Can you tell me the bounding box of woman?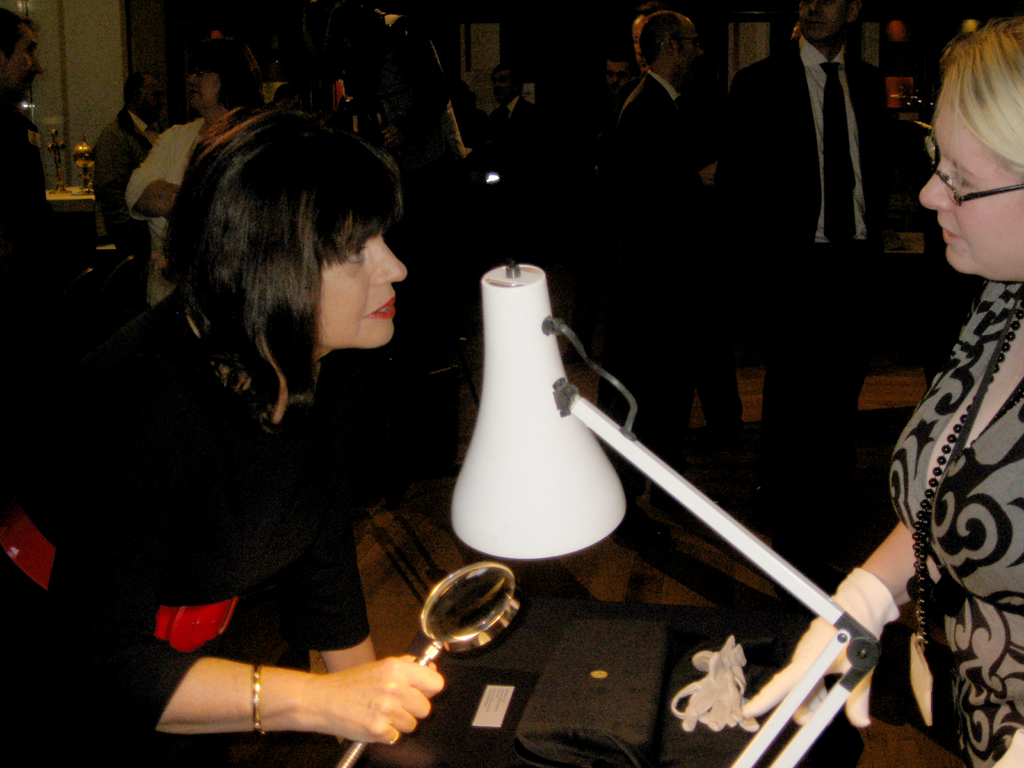
bbox=(59, 78, 509, 767).
